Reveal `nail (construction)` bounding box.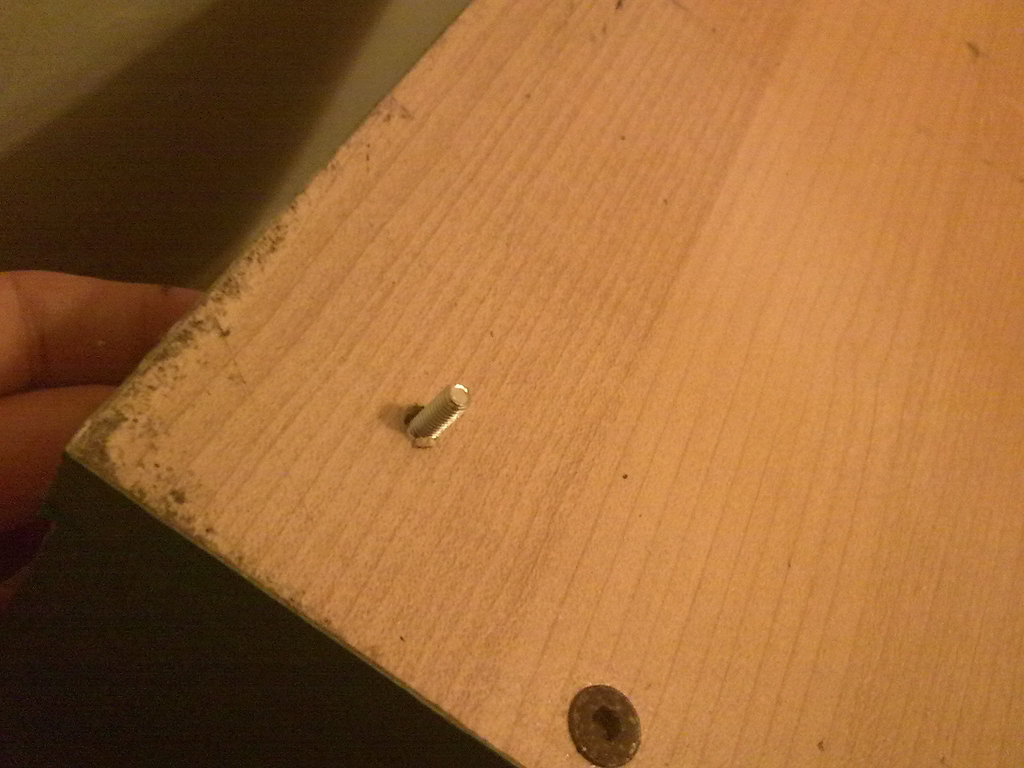
Revealed: {"left": 403, "top": 376, "right": 465, "bottom": 436}.
